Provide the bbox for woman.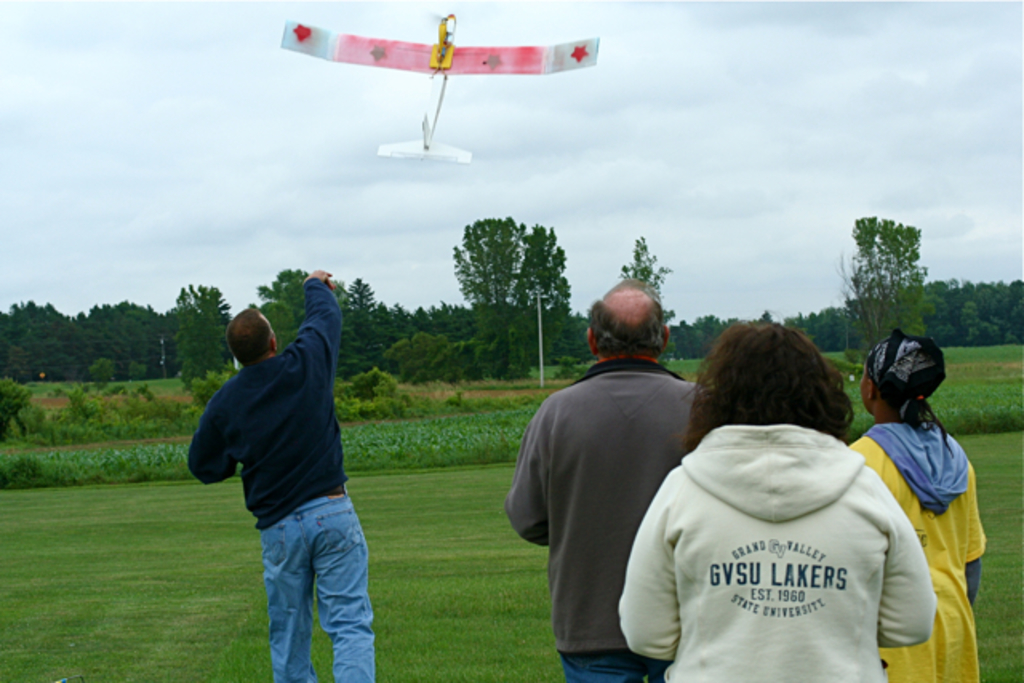
pyautogui.locateOnScreen(843, 330, 981, 681).
